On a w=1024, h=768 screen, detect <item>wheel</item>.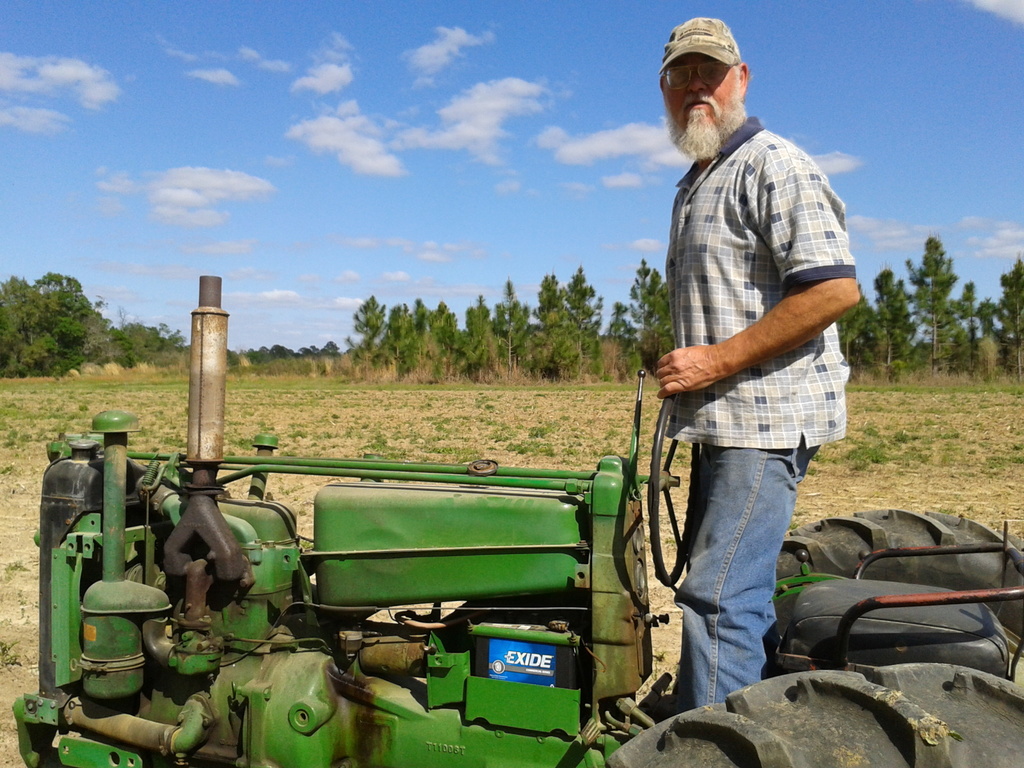
bbox=(779, 506, 1023, 639).
